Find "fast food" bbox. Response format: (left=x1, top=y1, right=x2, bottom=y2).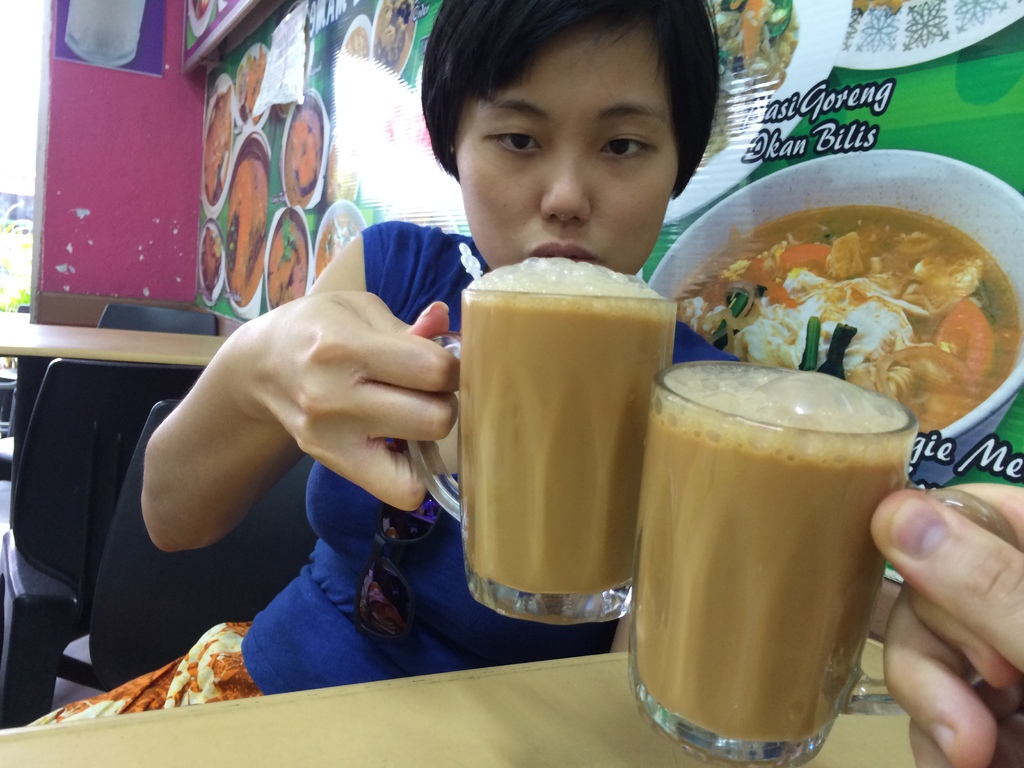
(left=257, top=208, right=308, bottom=310).
